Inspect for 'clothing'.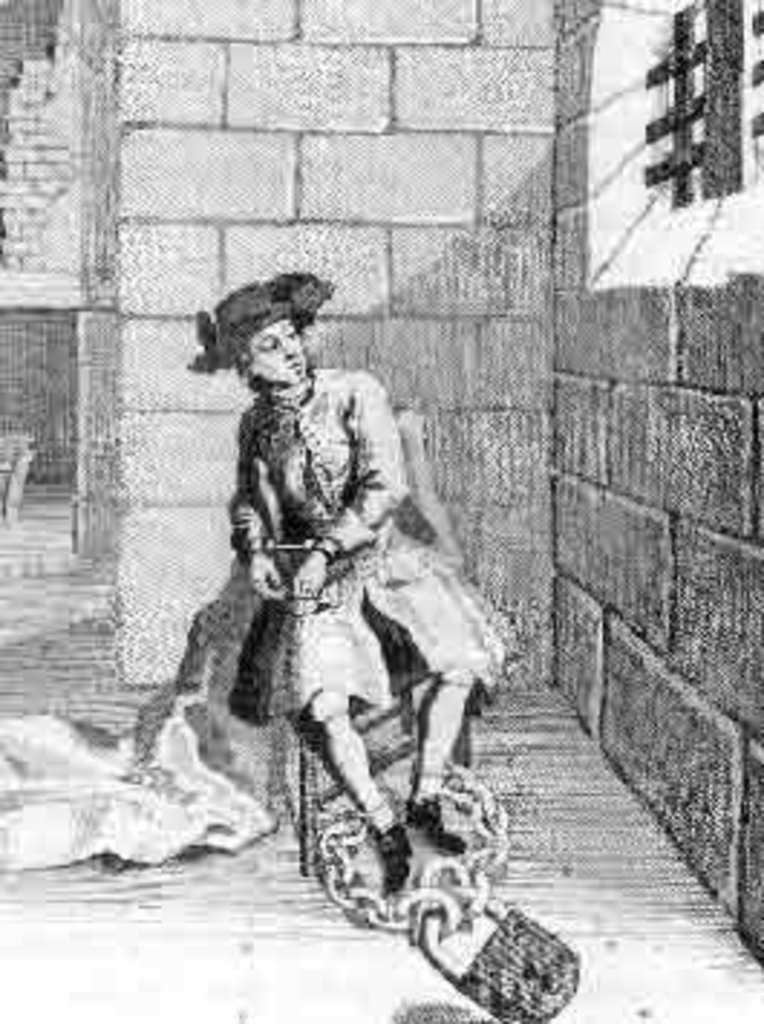
Inspection: {"x1": 228, "y1": 366, "x2": 505, "y2": 736}.
